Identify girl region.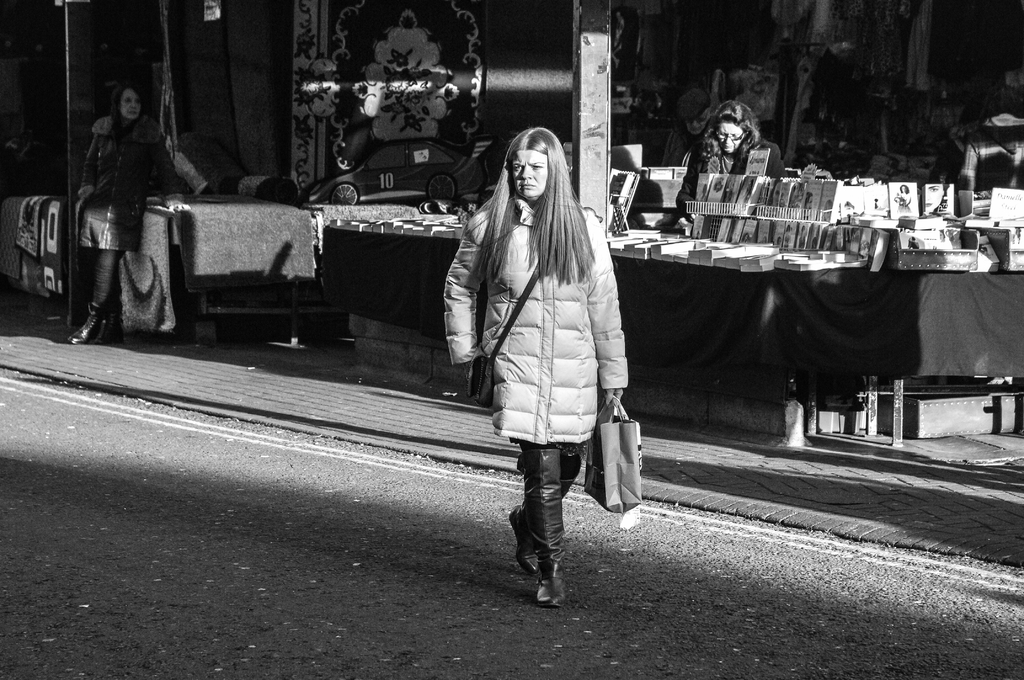
Region: bbox(445, 125, 629, 603).
